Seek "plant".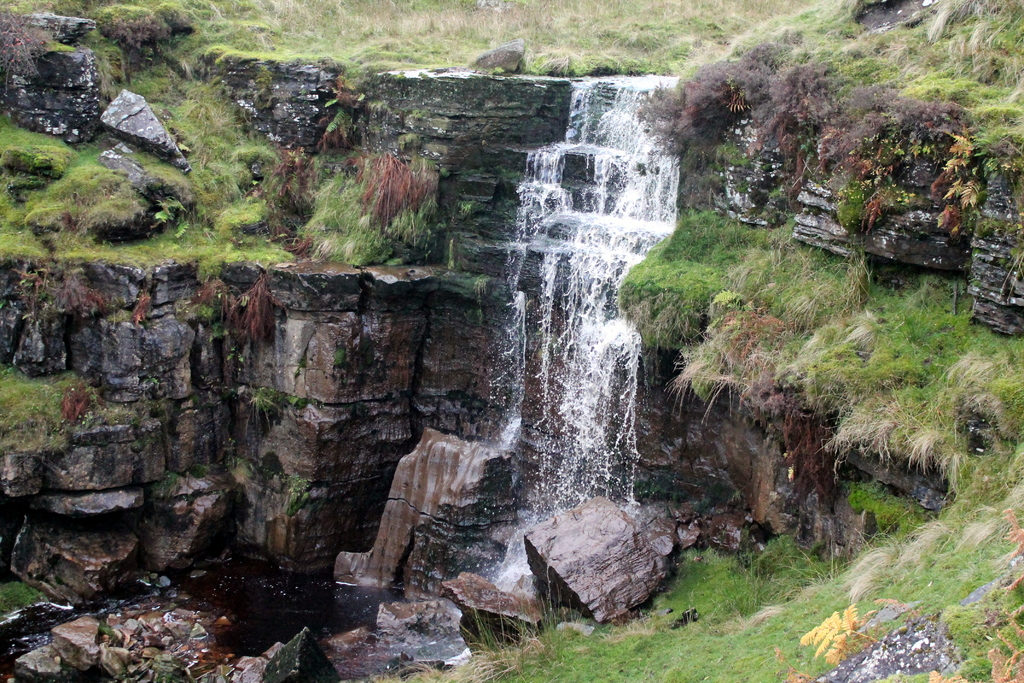
(left=831, top=172, right=888, bottom=240).
